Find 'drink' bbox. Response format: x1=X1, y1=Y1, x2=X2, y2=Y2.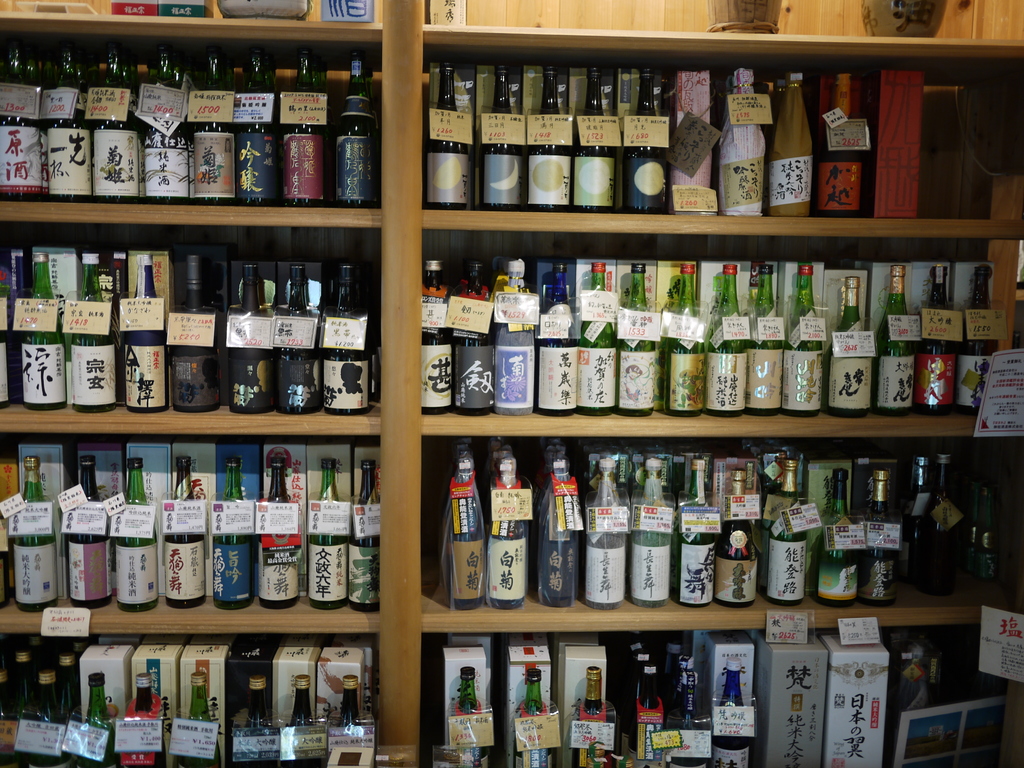
x1=514, y1=665, x2=550, y2=767.
